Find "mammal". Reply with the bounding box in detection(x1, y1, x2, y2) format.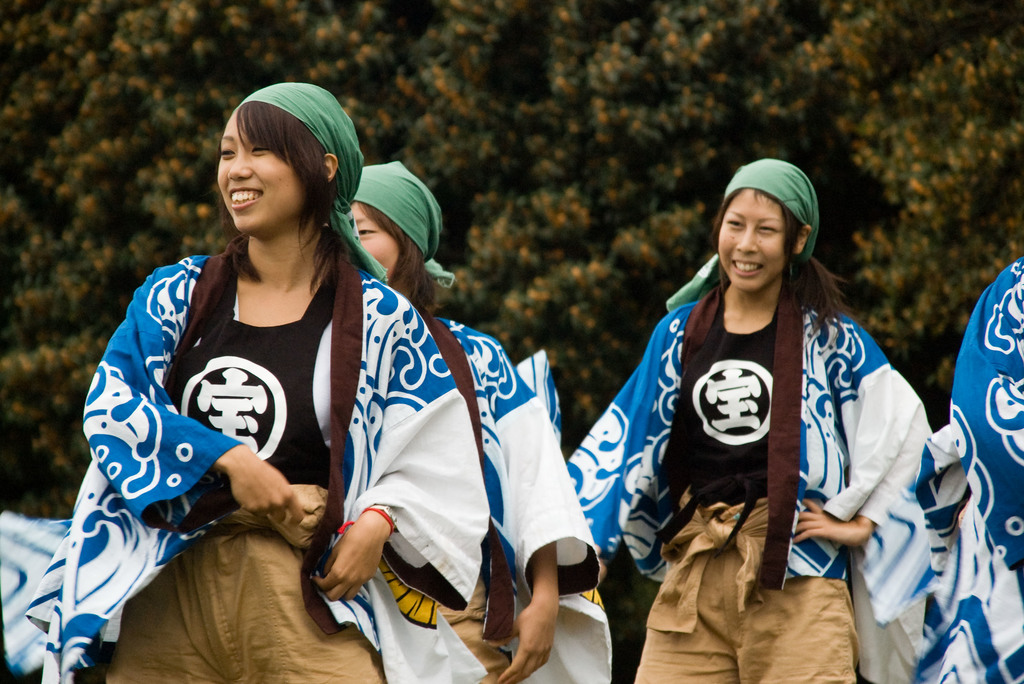
detection(38, 79, 488, 683).
